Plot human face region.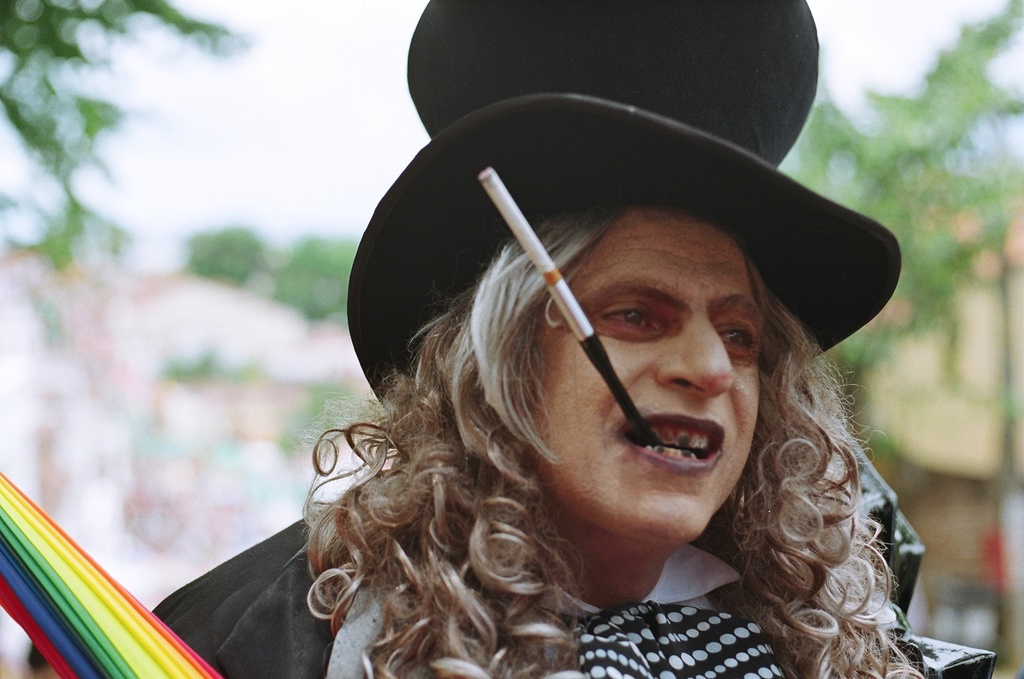
Plotted at [542, 210, 761, 550].
